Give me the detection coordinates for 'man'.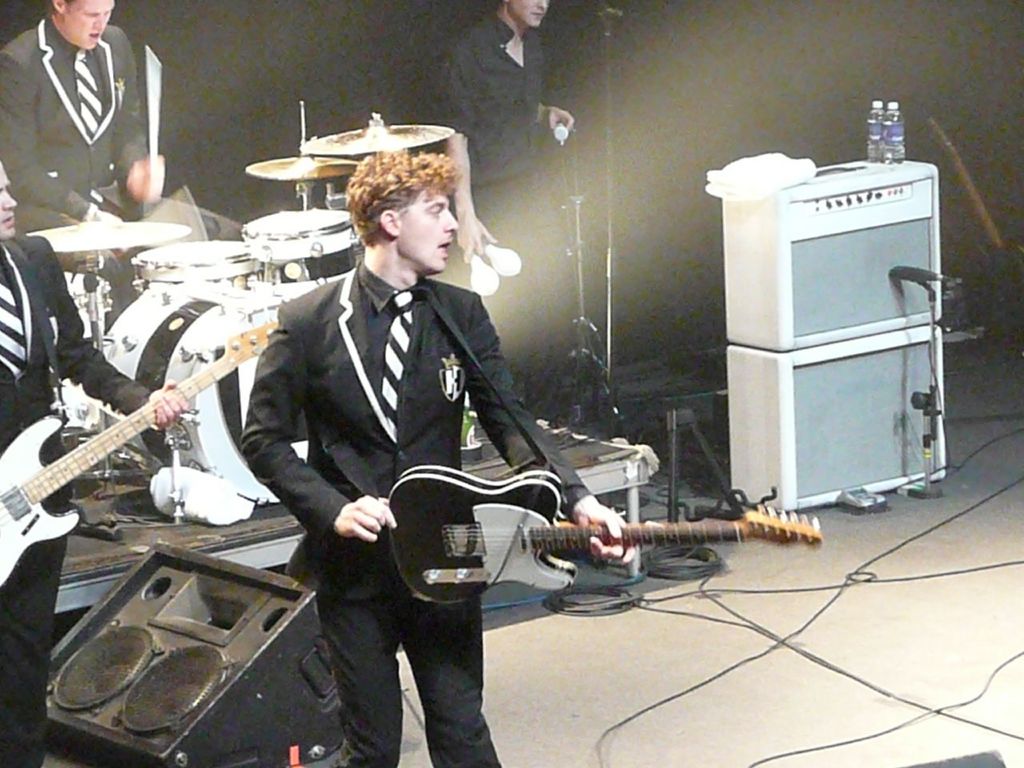
243 150 634 767.
